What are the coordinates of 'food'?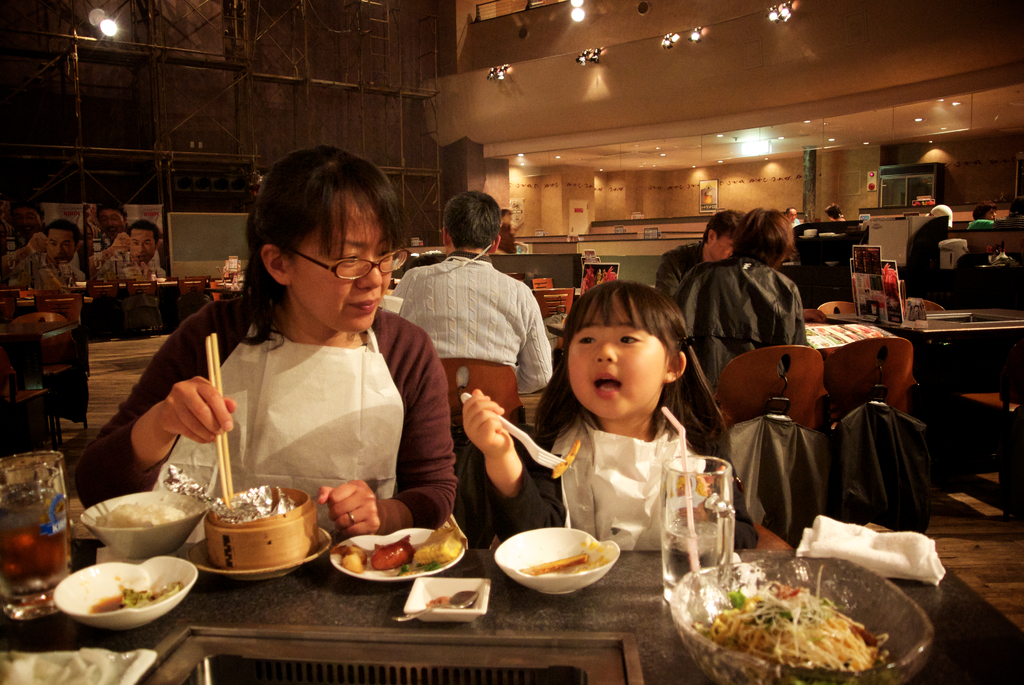
<box>521,551,588,578</box>.
